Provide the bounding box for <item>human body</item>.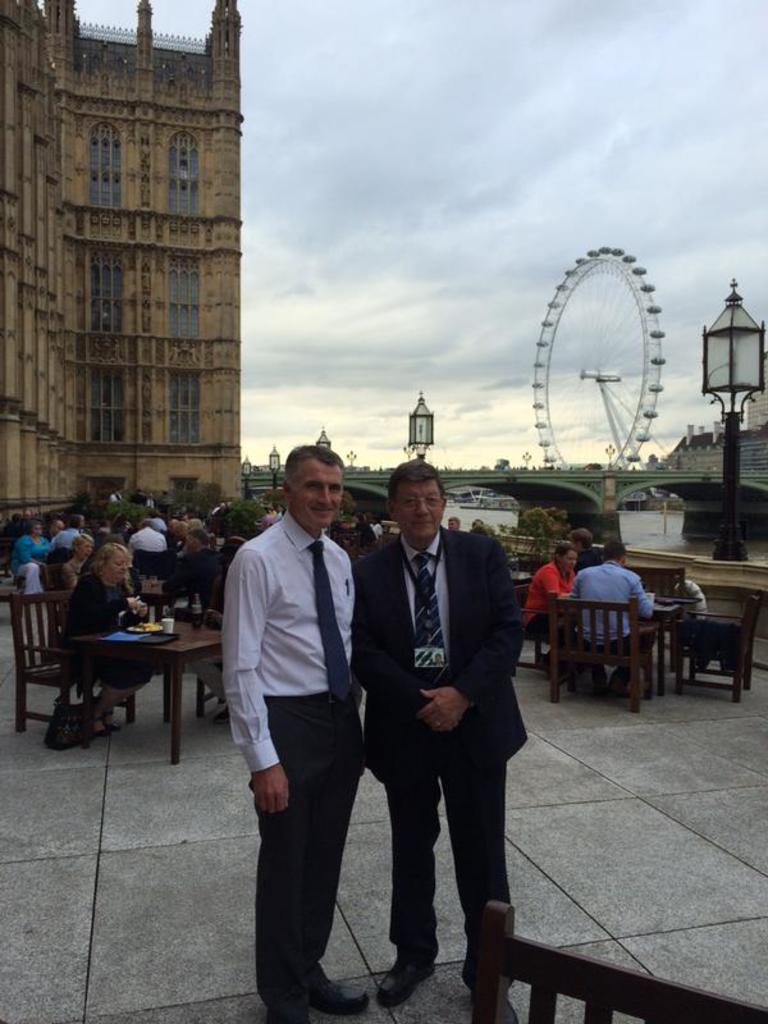
[left=347, top=538, right=529, bottom=1023].
